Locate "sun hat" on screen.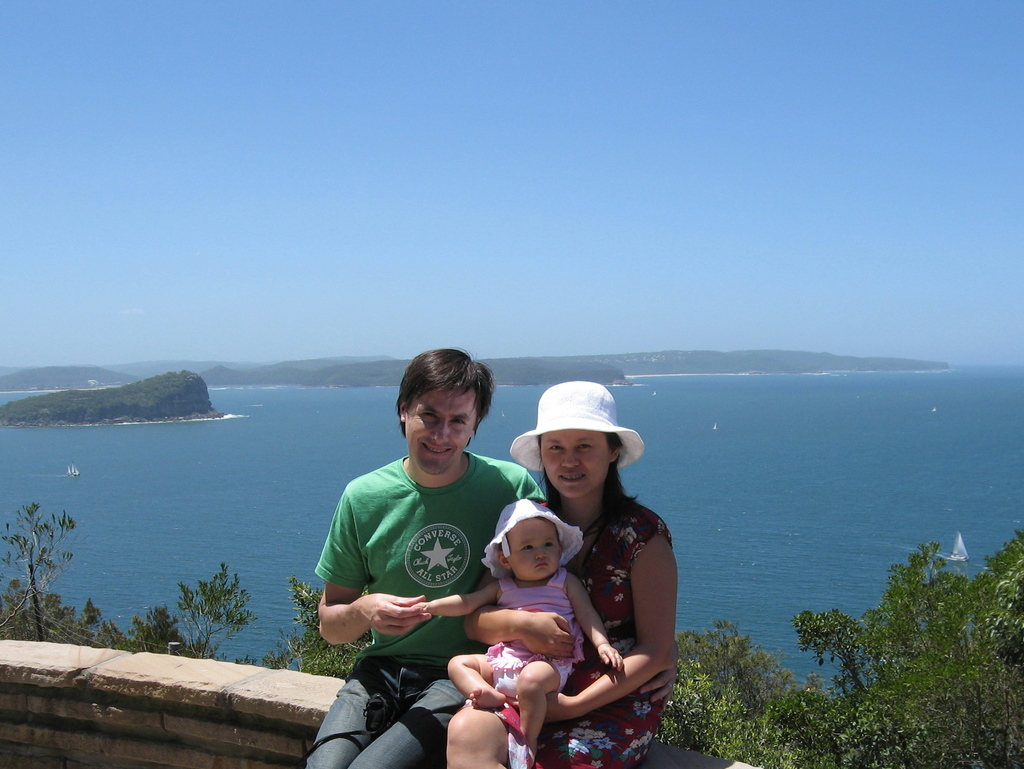
On screen at 510,379,648,469.
